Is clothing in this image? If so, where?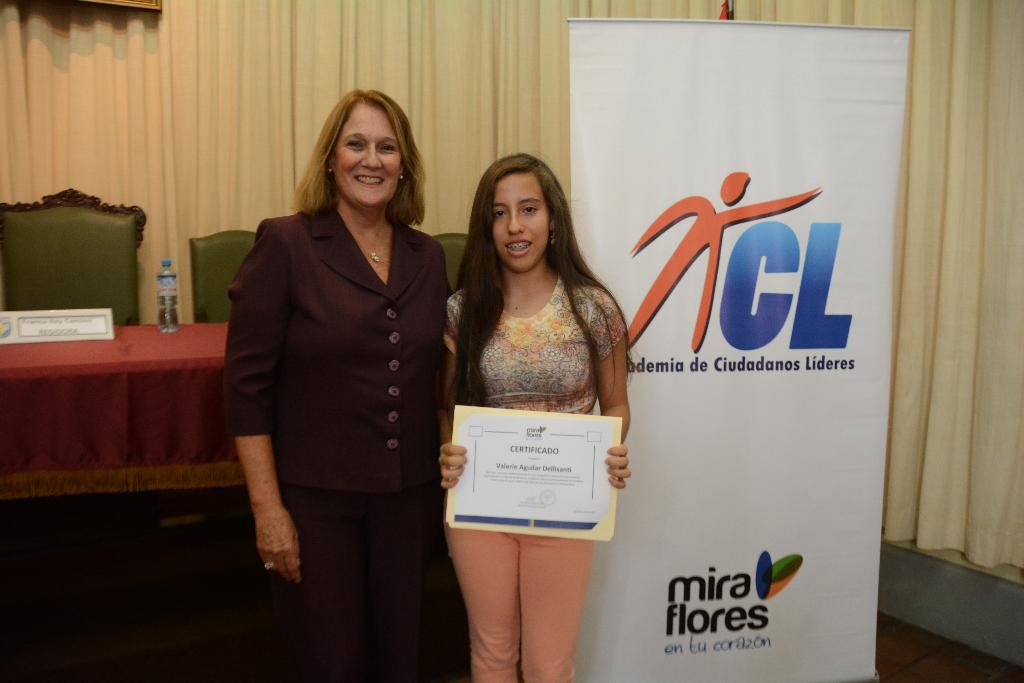
Yes, at BBox(218, 152, 465, 631).
